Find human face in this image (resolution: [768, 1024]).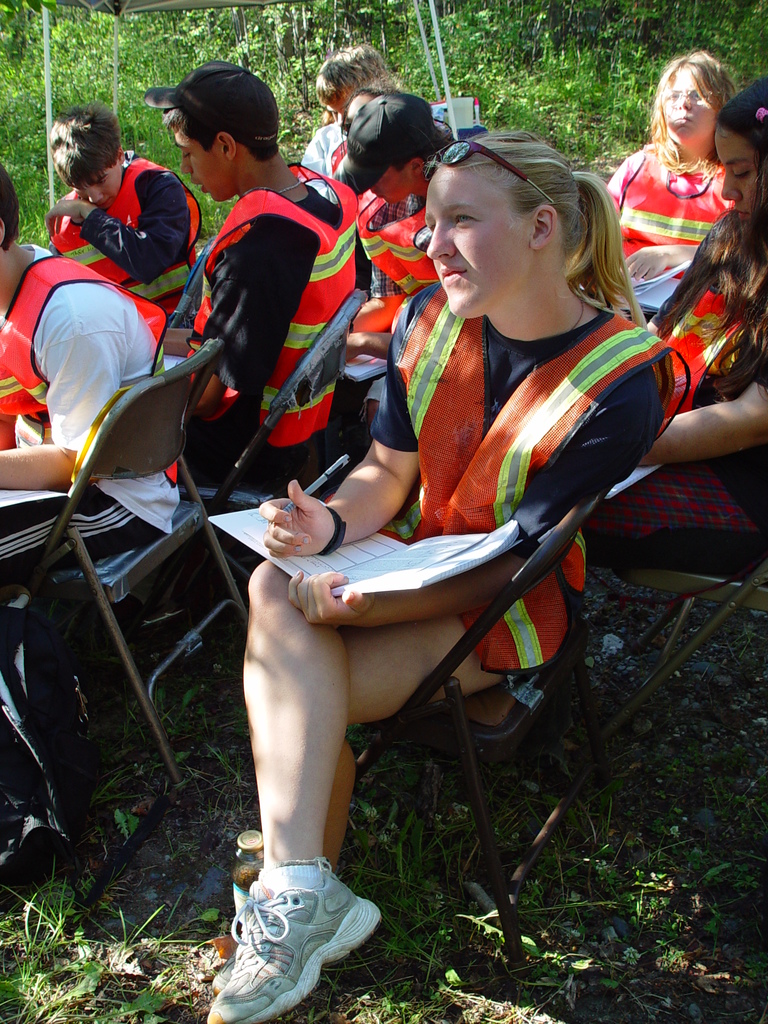
659, 68, 719, 139.
